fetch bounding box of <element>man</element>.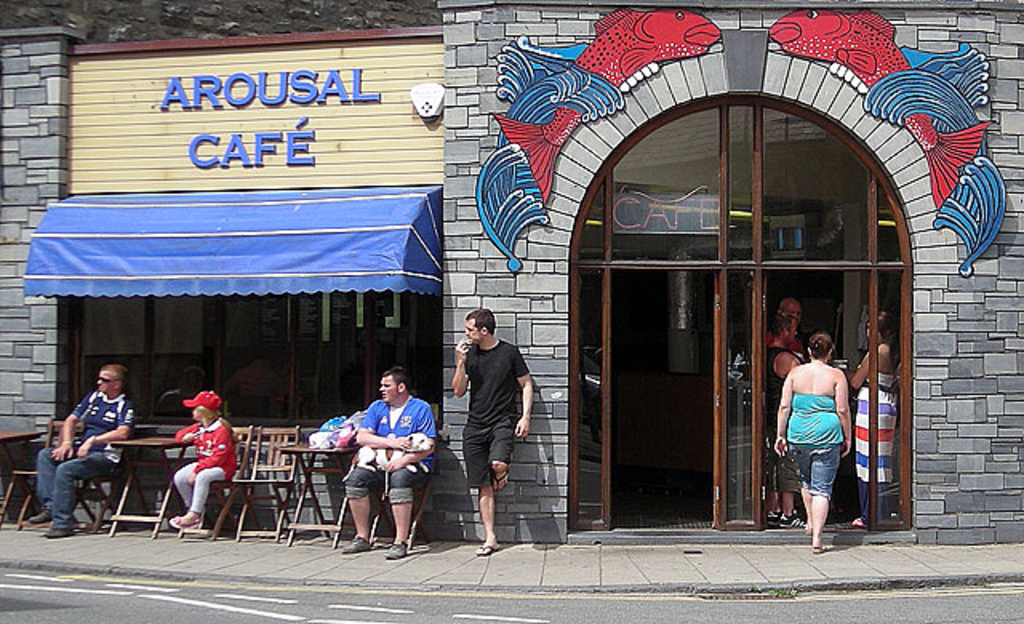
Bbox: 34,365,136,534.
